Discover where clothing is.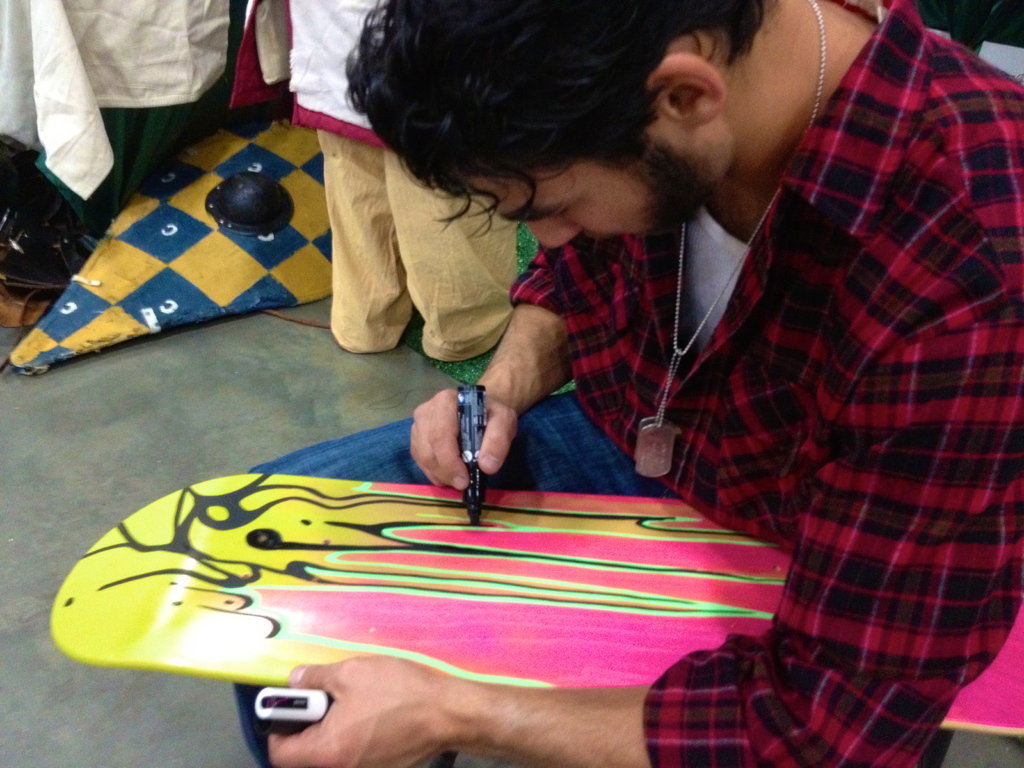
Discovered at {"x1": 507, "y1": 0, "x2": 1023, "y2": 765}.
